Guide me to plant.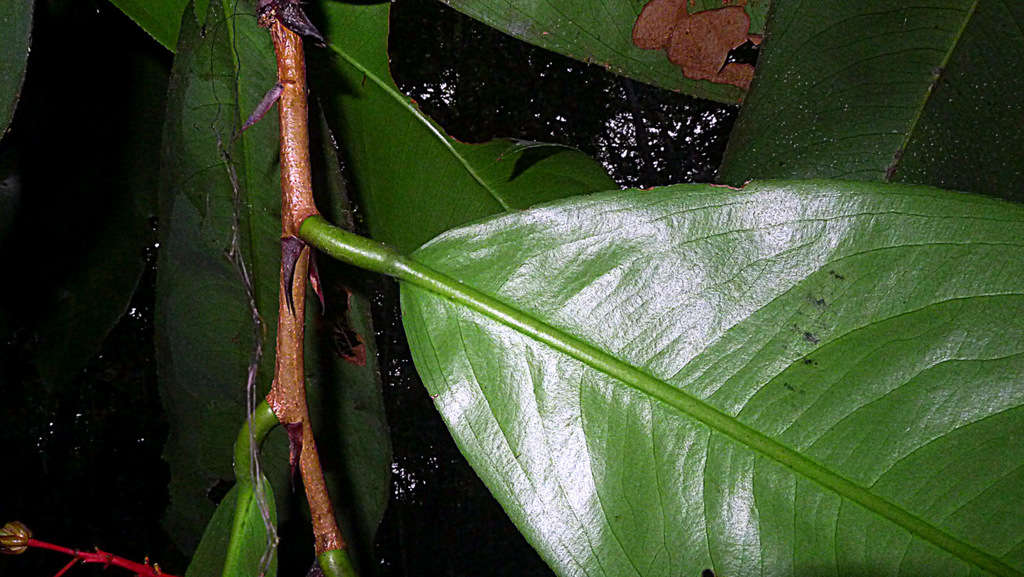
Guidance: (left=13, top=12, right=1023, bottom=576).
